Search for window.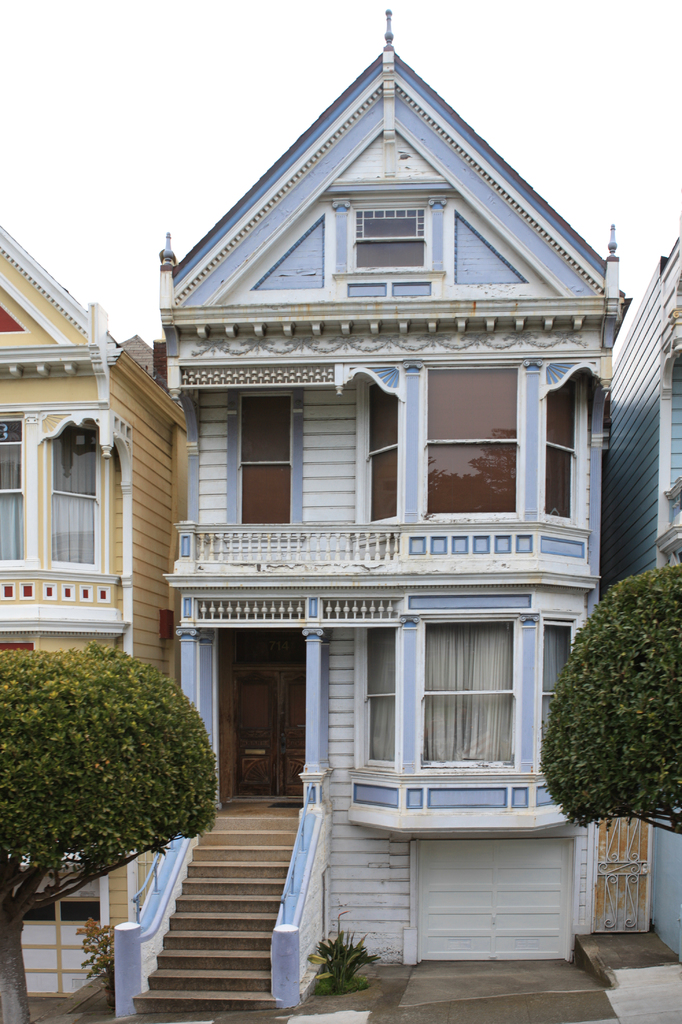
Found at 418, 620, 516, 767.
